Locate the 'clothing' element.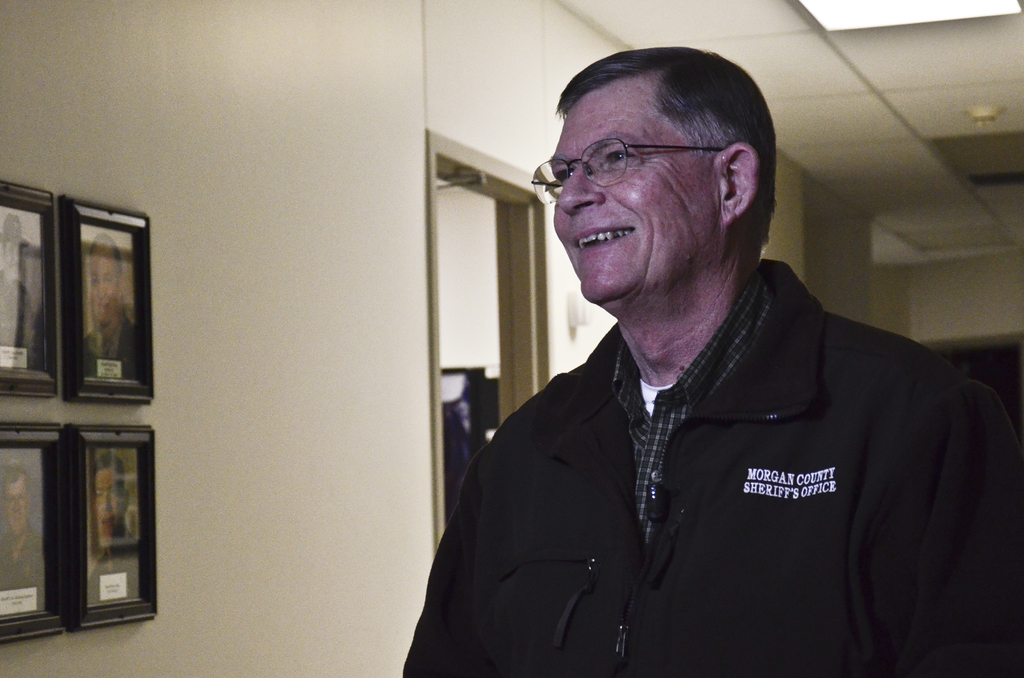
Element bbox: 401/265/1014/670.
